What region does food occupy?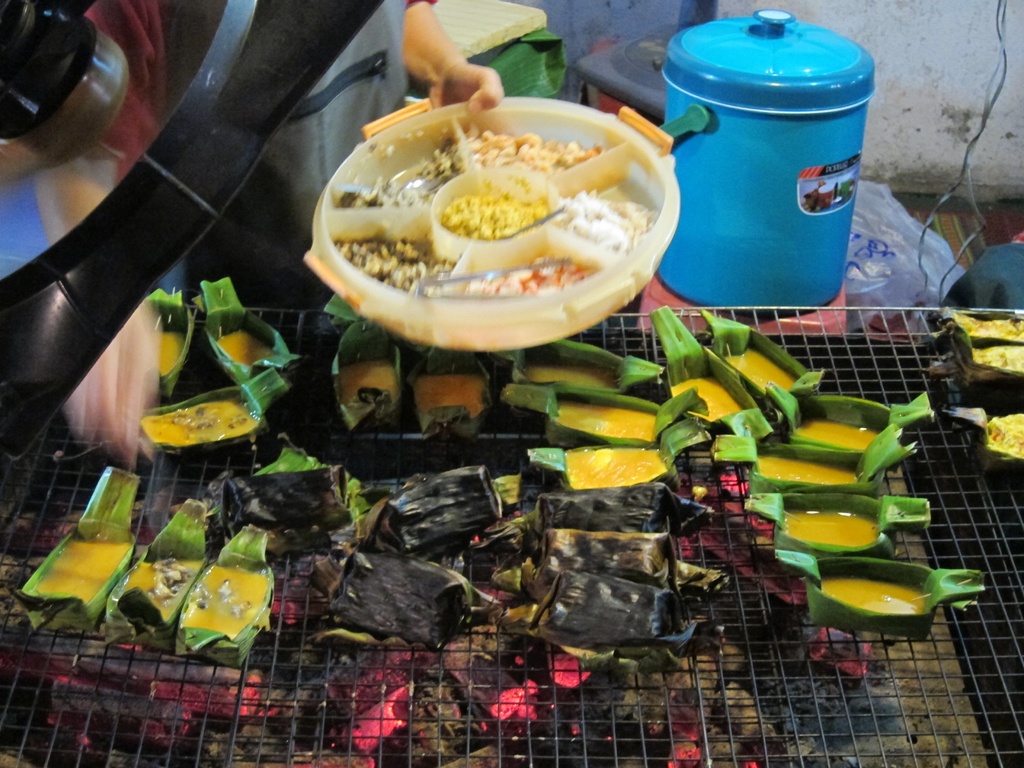
[left=821, top=576, right=927, bottom=617].
